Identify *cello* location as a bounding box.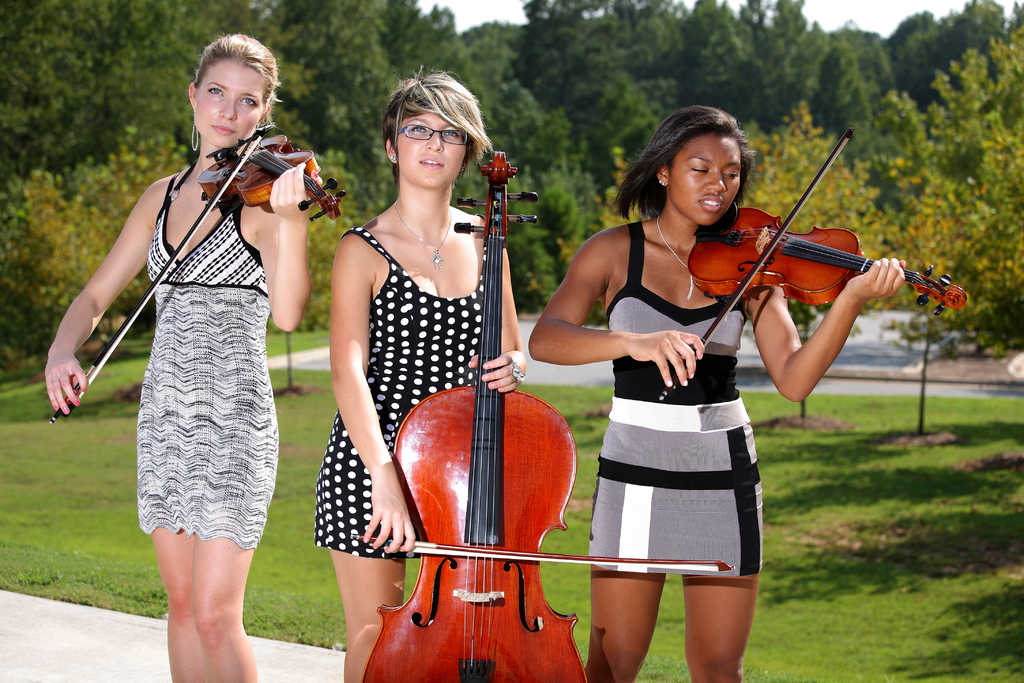
[x1=659, y1=126, x2=968, y2=411].
